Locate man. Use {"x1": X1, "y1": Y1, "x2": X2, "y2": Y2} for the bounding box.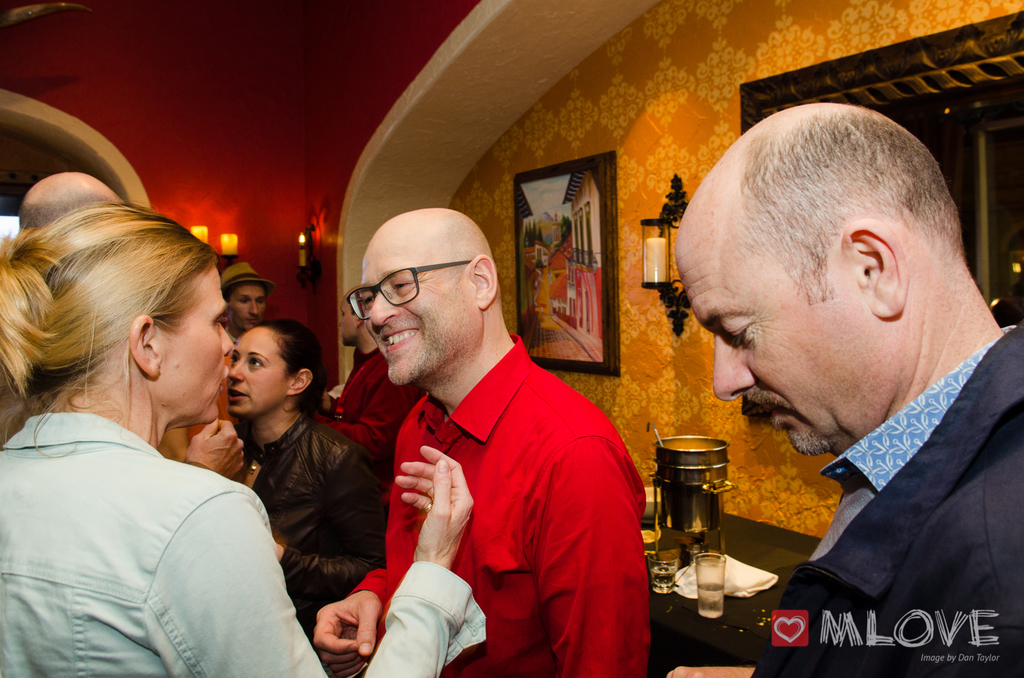
{"x1": 324, "y1": 200, "x2": 658, "y2": 677}.
